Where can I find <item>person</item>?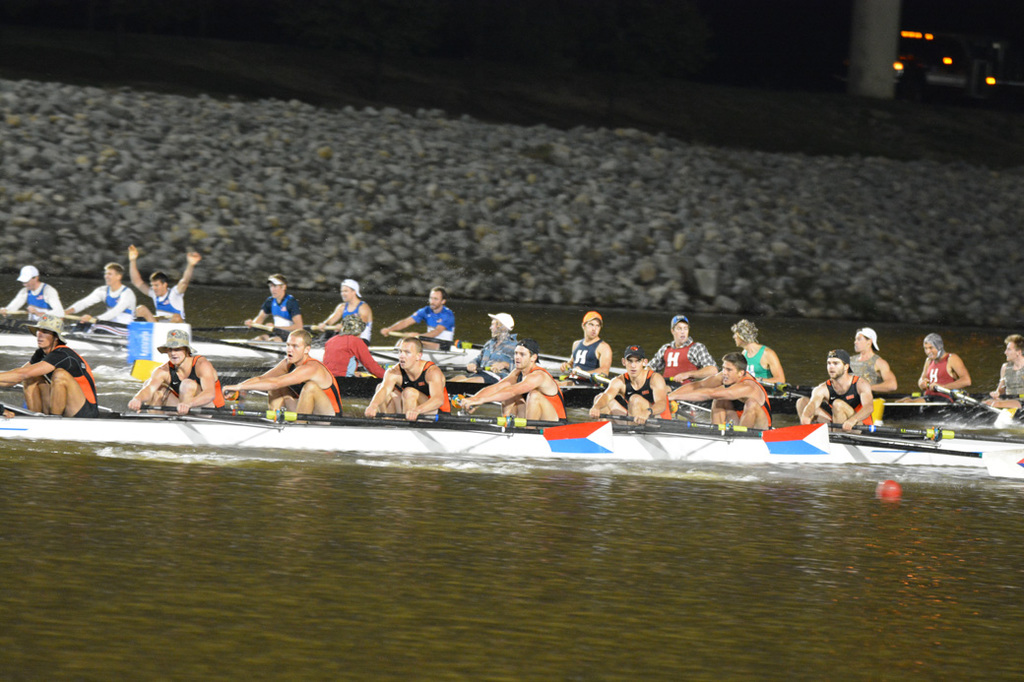
You can find it at 312:276:373:350.
